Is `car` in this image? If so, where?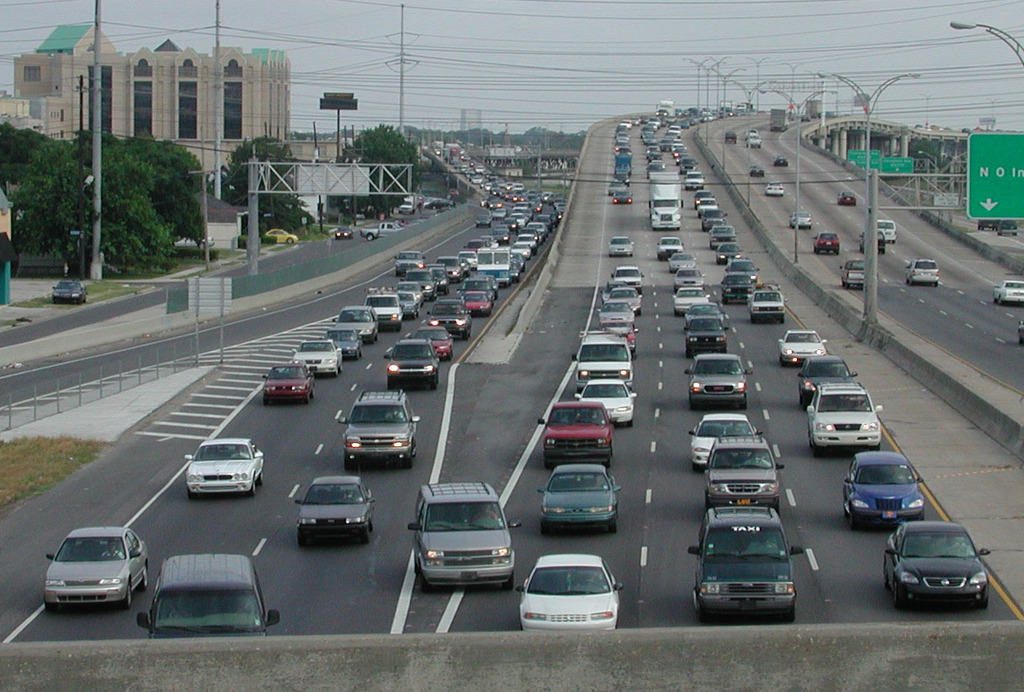
Yes, at (left=30, top=535, right=144, bottom=617).
